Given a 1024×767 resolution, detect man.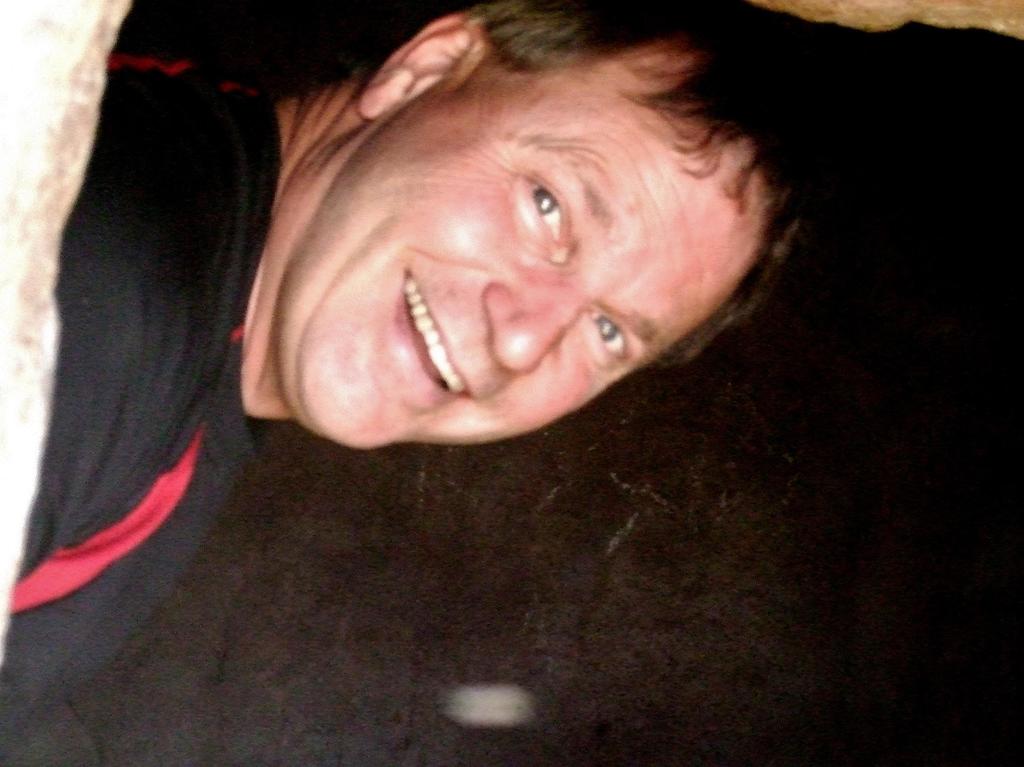
[x1=0, y1=0, x2=831, y2=766].
